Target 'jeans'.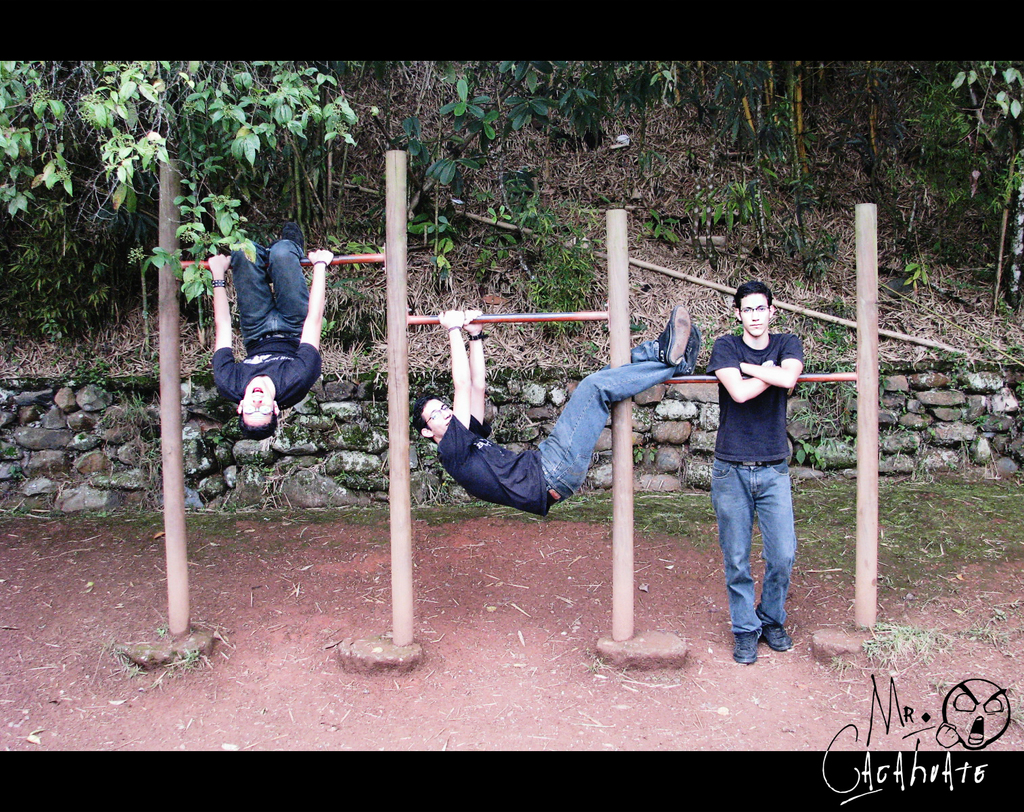
Target region: <box>243,236,308,338</box>.
